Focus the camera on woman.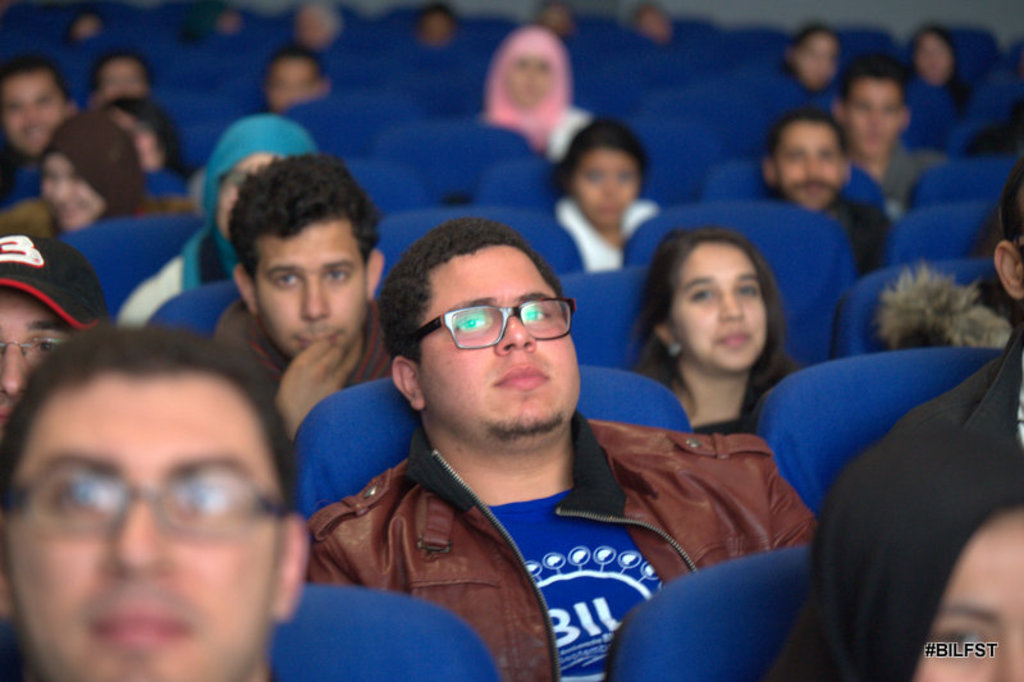
Focus region: 116, 115, 332, 337.
